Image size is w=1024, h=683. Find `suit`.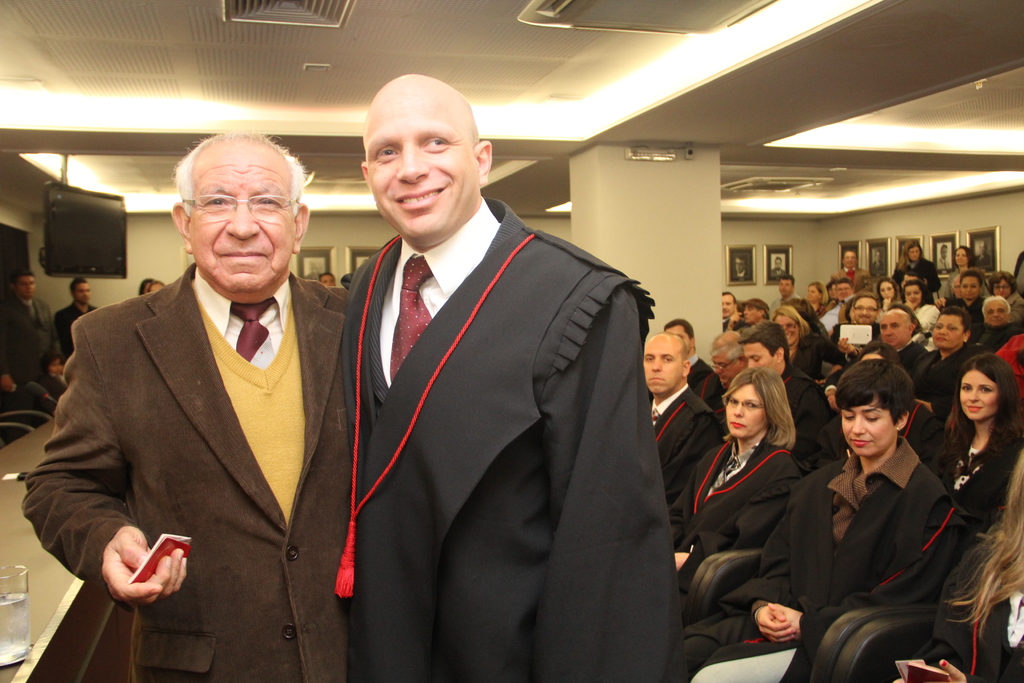
bbox=[12, 259, 362, 682].
